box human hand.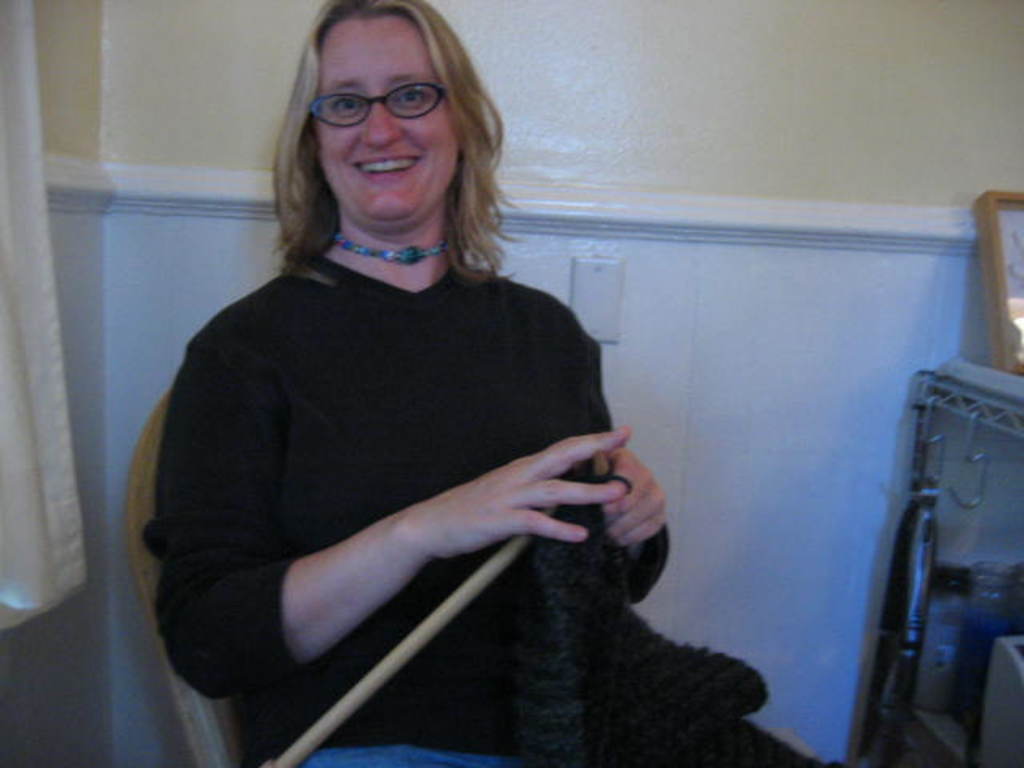
region(376, 437, 638, 589).
